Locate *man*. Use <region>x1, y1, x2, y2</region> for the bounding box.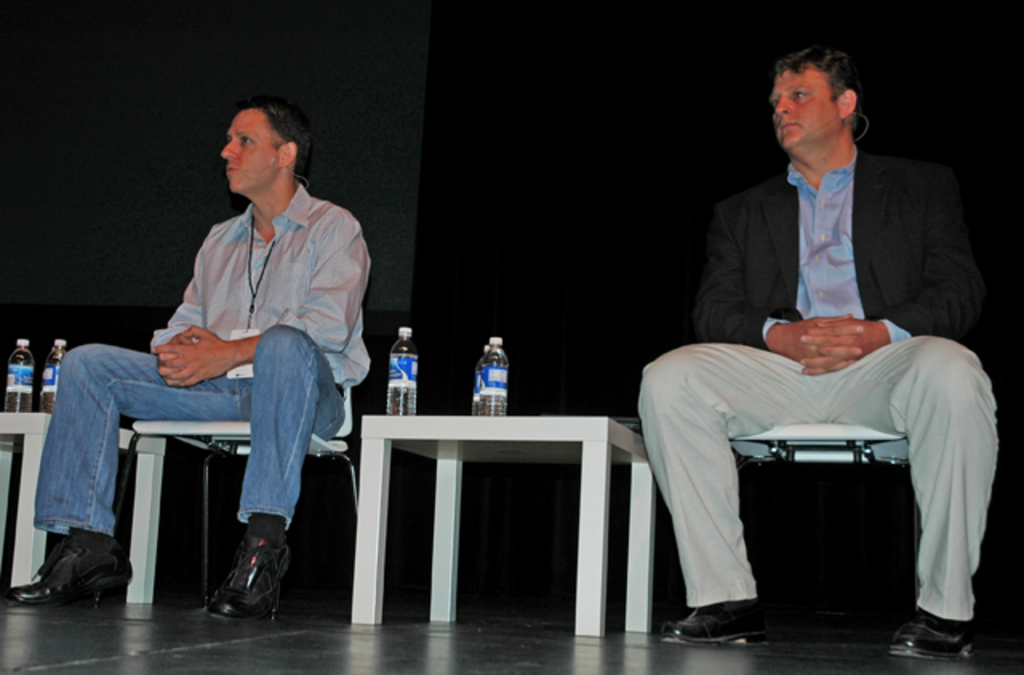
<region>643, 53, 1008, 664</region>.
